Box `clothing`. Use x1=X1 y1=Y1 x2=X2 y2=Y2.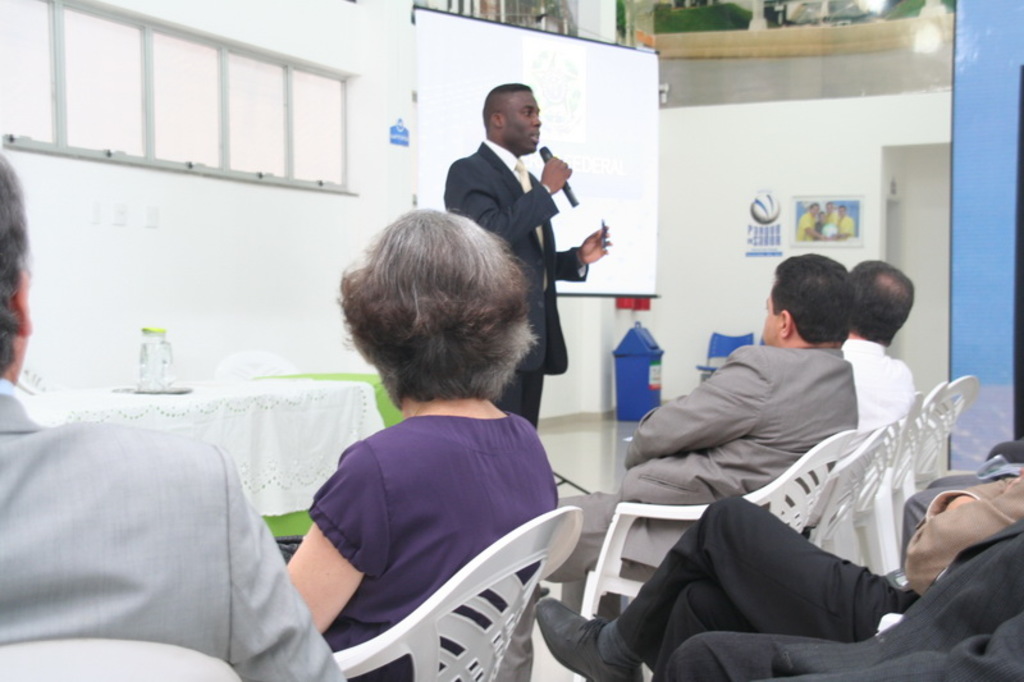
x1=445 y1=137 x2=568 y2=375.
